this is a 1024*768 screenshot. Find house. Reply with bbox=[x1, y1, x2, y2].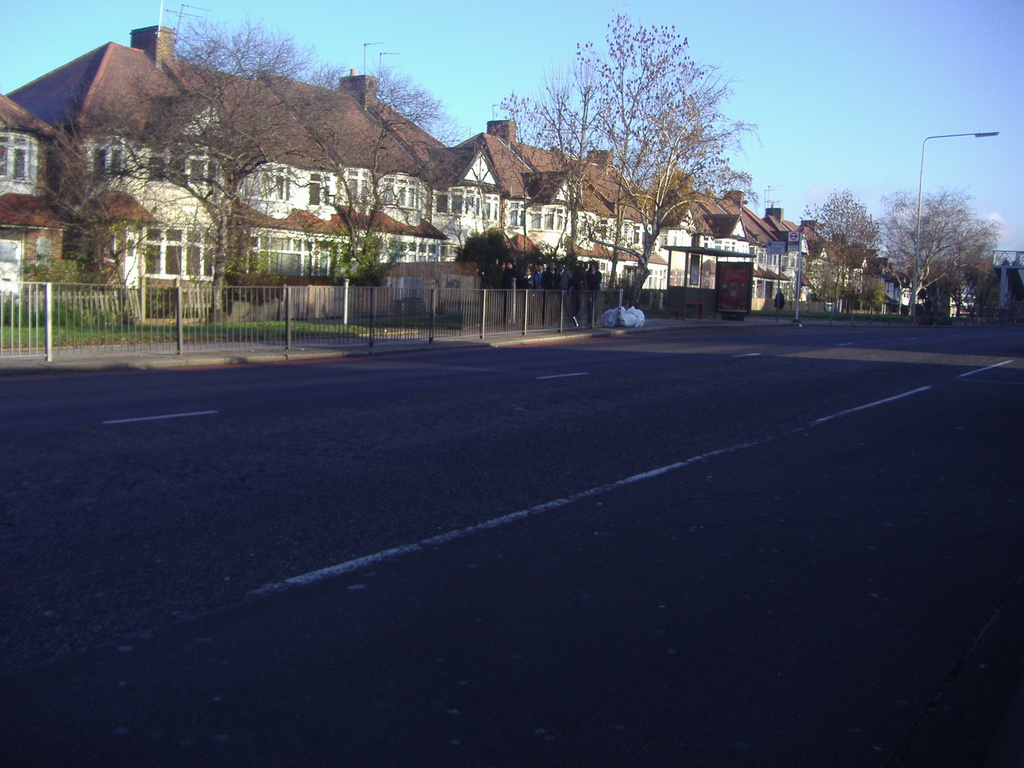
bbox=[922, 253, 1023, 323].
